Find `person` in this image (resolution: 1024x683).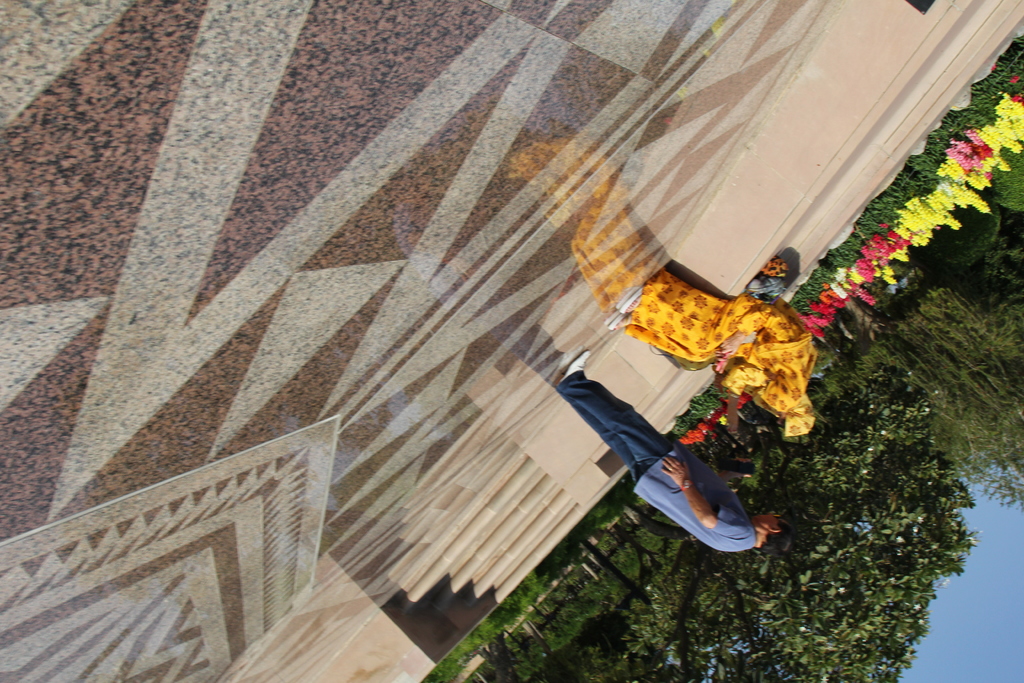
bbox=[604, 291, 813, 441].
